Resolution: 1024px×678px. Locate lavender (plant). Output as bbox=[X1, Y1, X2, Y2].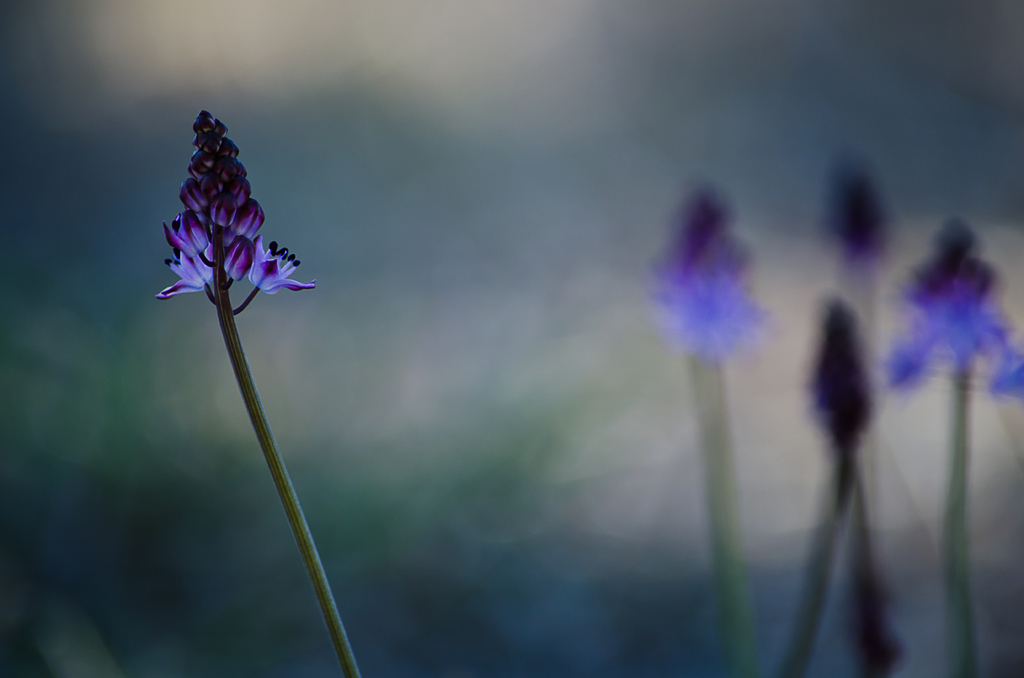
bbox=[161, 109, 308, 297].
